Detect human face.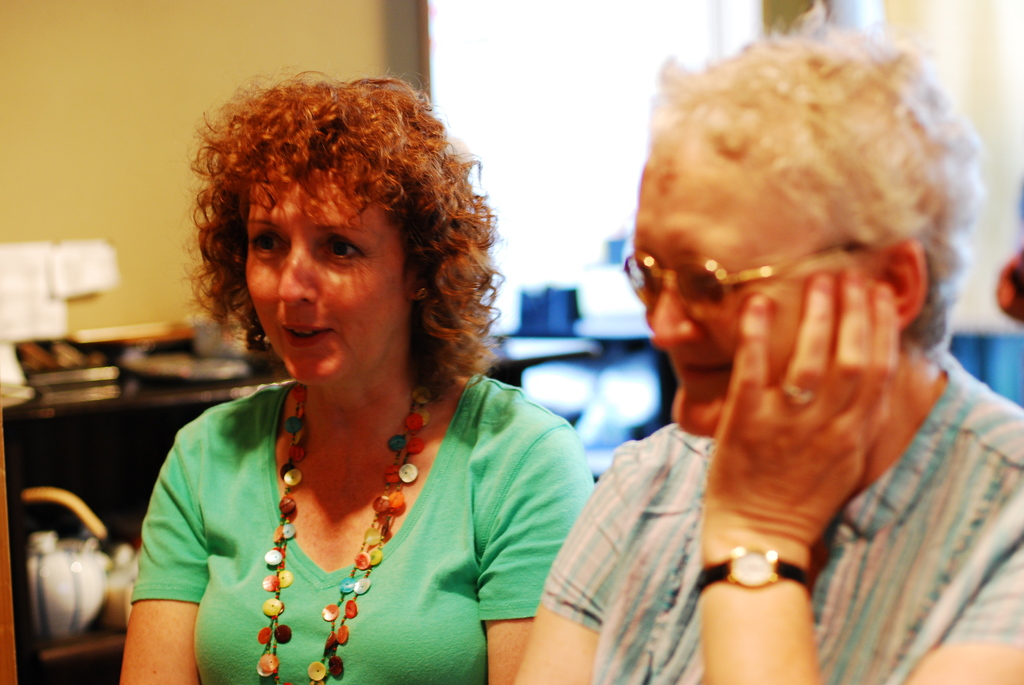
Detected at left=245, top=156, right=413, bottom=392.
